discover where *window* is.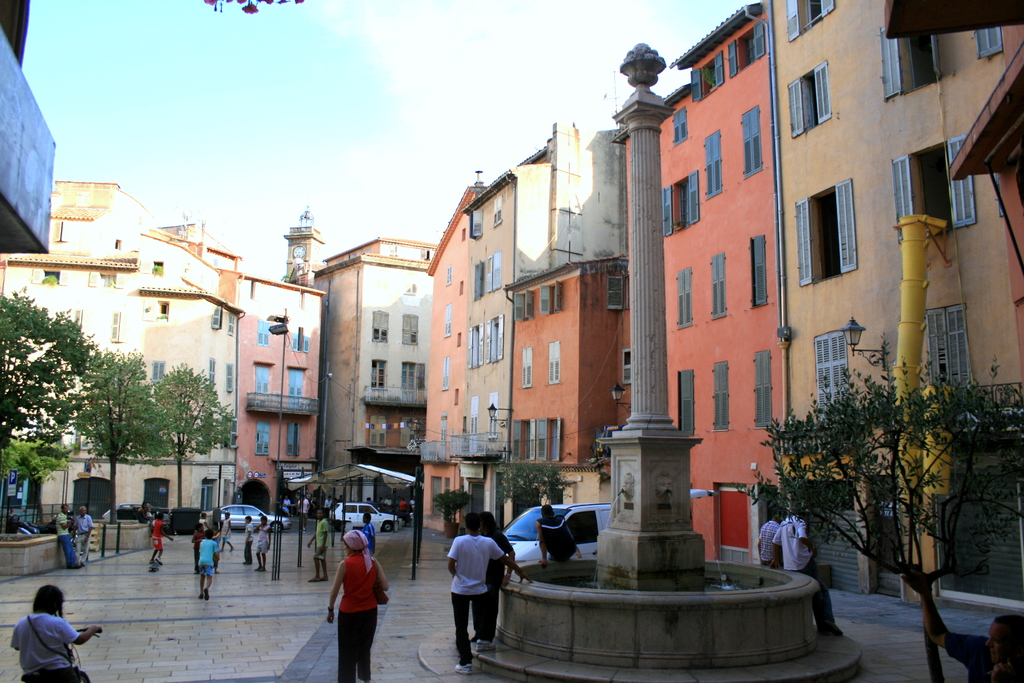
Discovered at 441:411:445:444.
